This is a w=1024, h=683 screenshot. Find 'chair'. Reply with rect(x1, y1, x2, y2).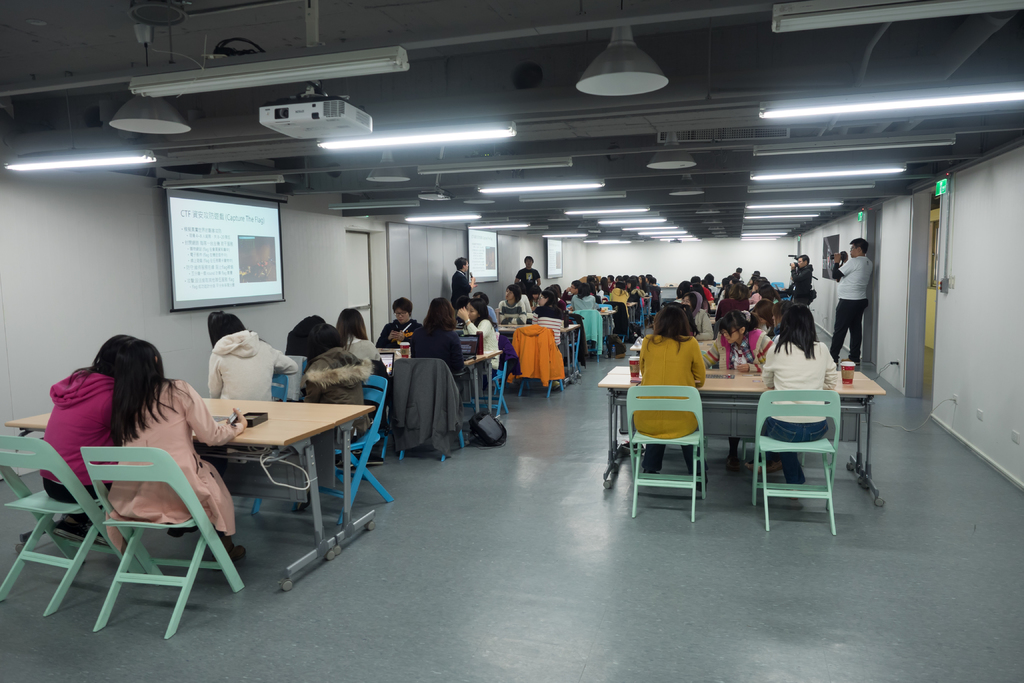
rect(333, 379, 392, 508).
